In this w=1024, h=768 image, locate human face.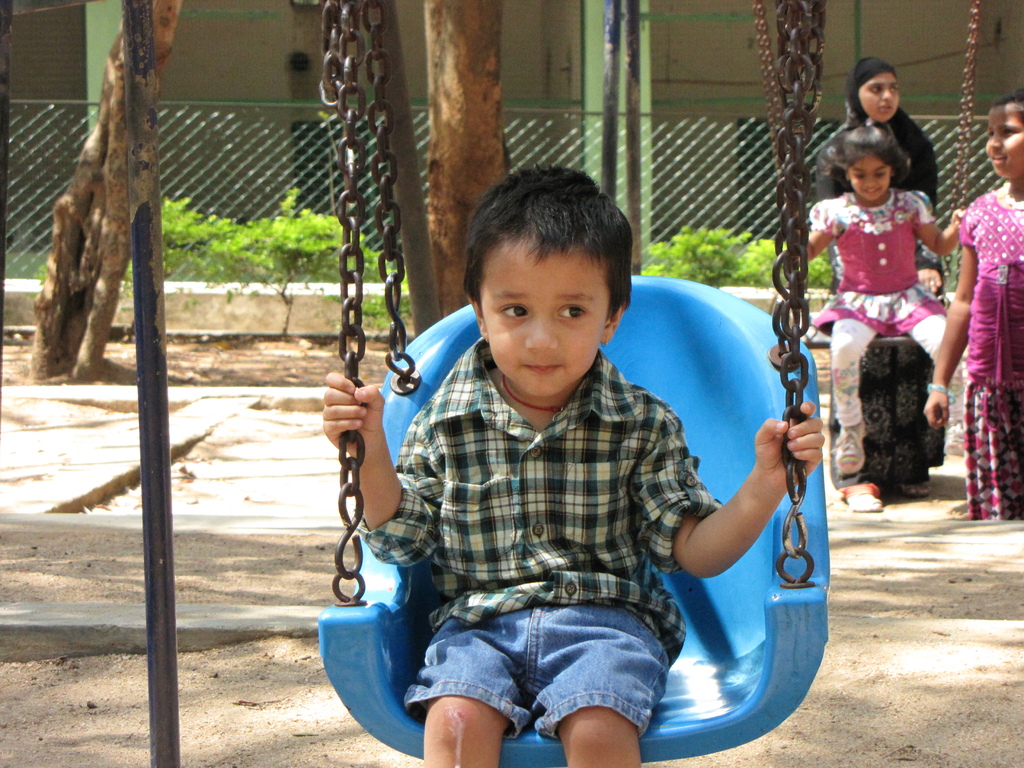
Bounding box: [left=856, top=70, right=900, bottom=120].
